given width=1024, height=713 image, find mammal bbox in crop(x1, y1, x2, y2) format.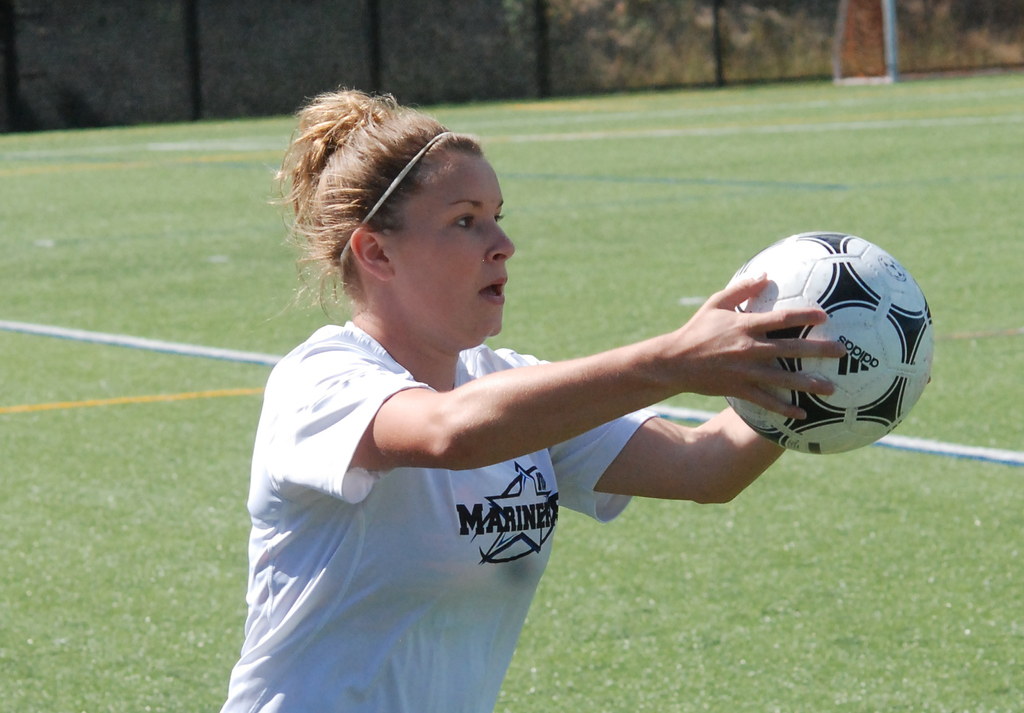
crop(250, 140, 873, 627).
